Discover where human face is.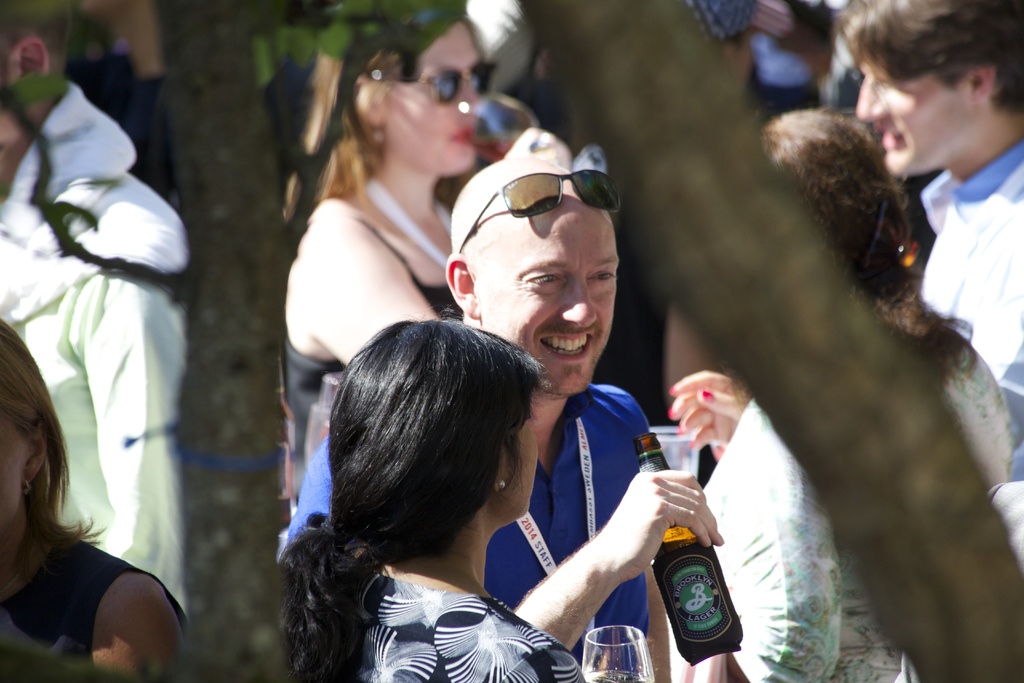
Discovered at <region>388, 28, 484, 179</region>.
